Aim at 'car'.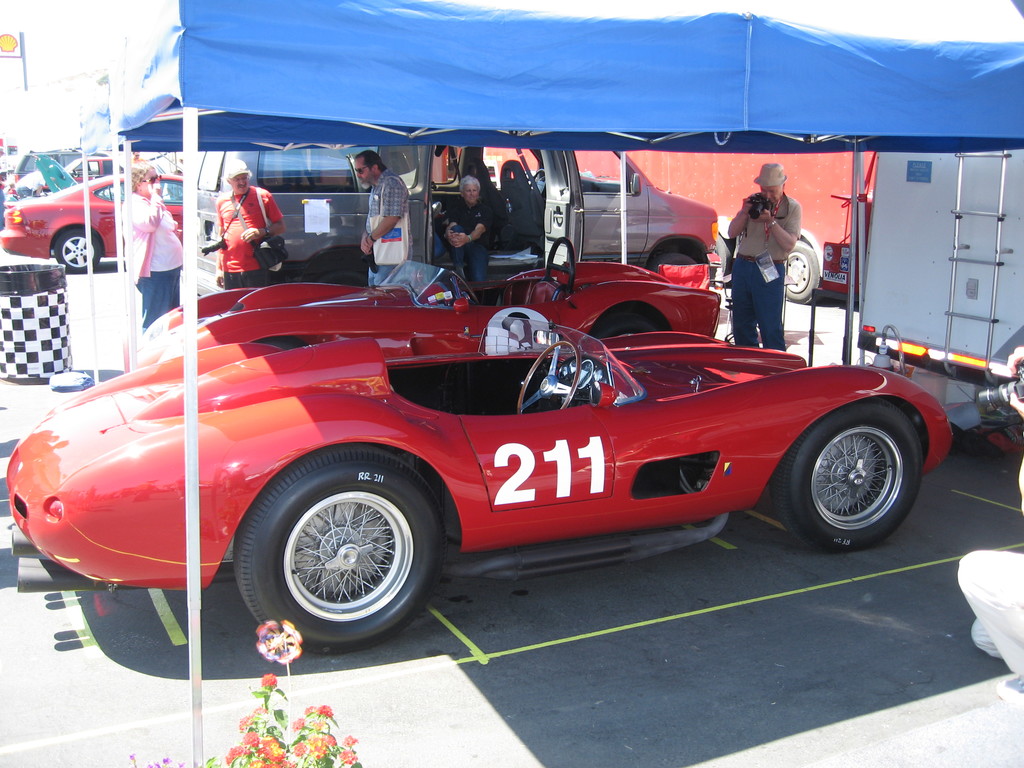
Aimed at <box>15,154,108,203</box>.
